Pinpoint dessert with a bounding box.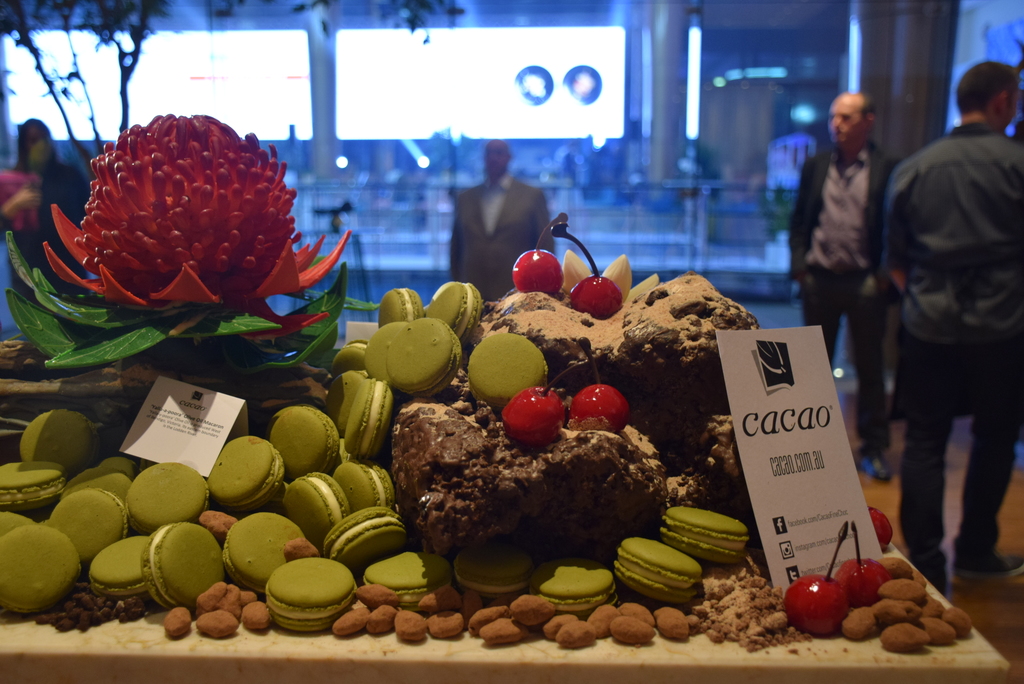
box=[4, 415, 91, 465].
